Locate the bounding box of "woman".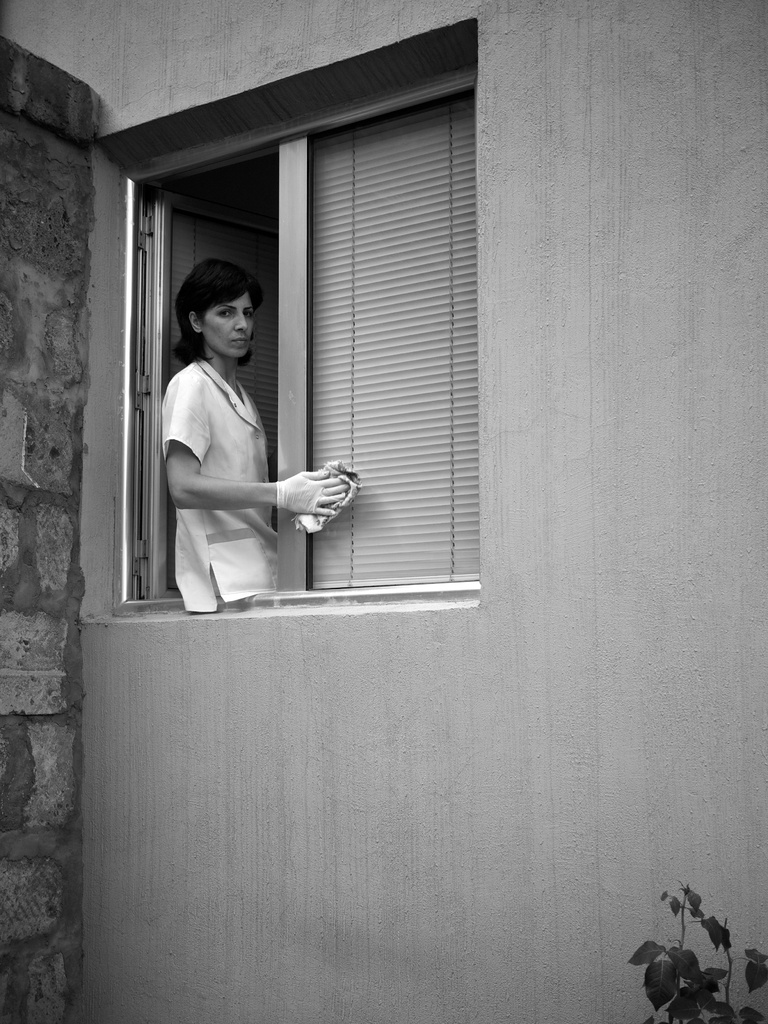
Bounding box: crop(143, 239, 339, 621).
